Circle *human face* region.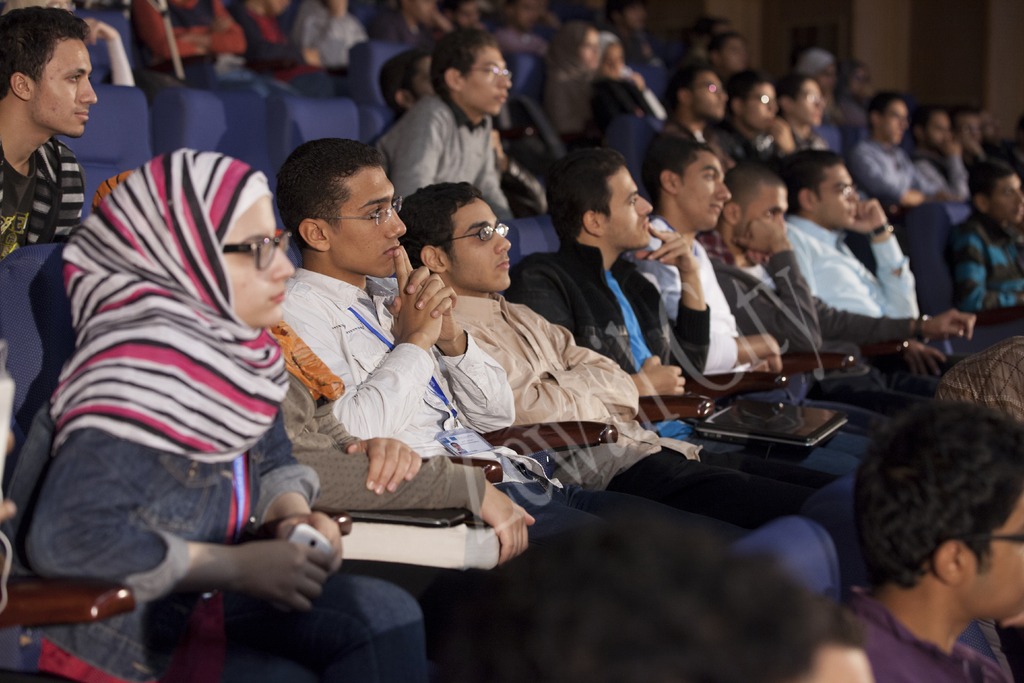
Region: 468:44:513:114.
